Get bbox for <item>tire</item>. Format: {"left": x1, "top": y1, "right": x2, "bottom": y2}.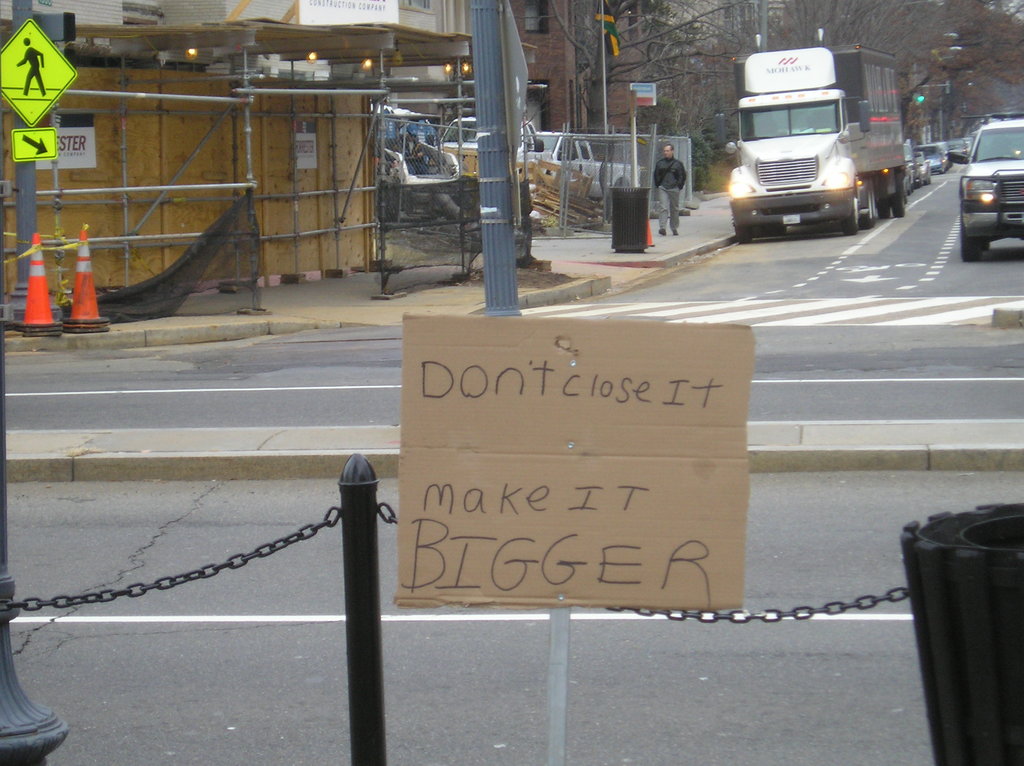
{"left": 732, "top": 213, "right": 749, "bottom": 244}.
